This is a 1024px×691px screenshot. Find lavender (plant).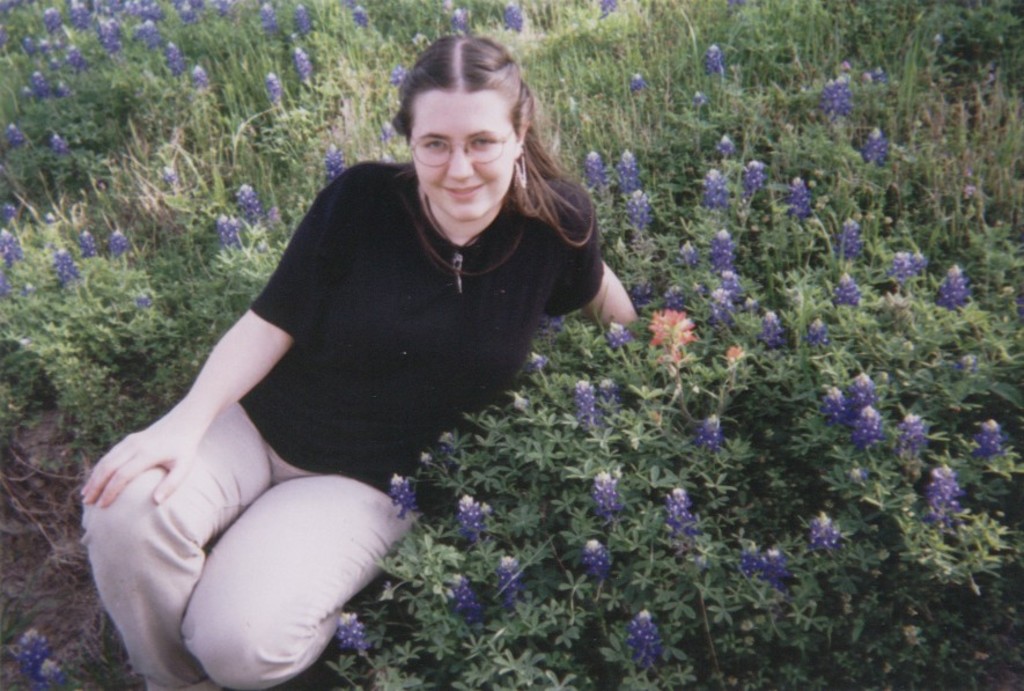
Bounding box: 857:409:881:449.
